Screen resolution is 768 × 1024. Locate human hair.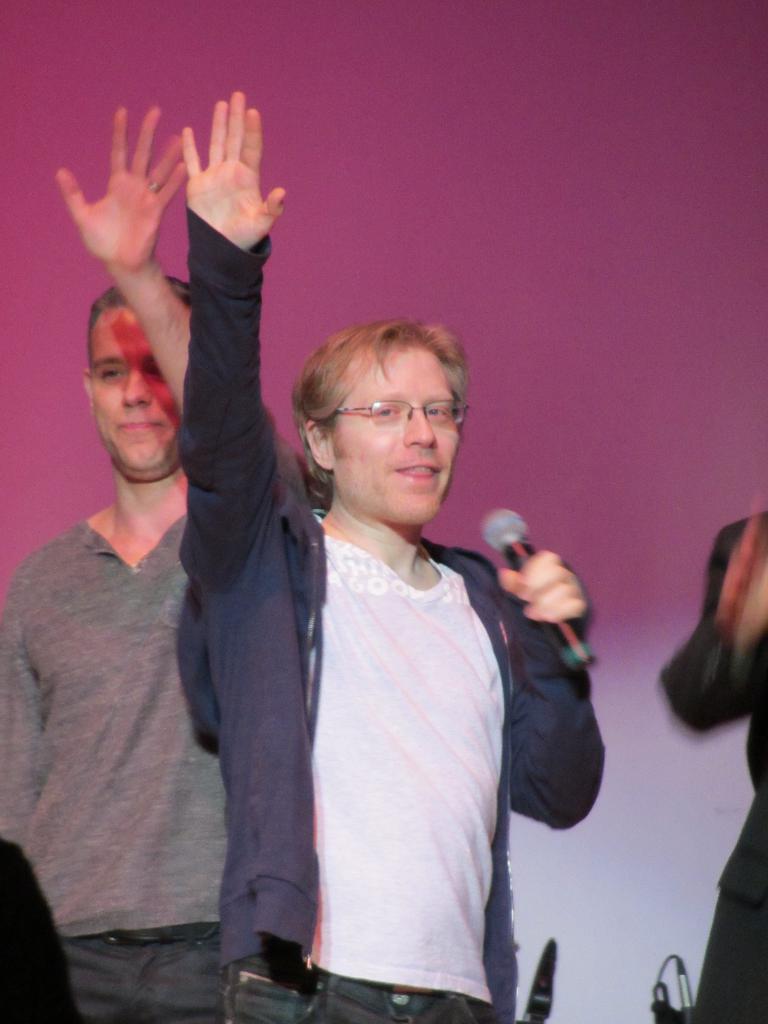
bbox=(86, 273, 198, 333).
